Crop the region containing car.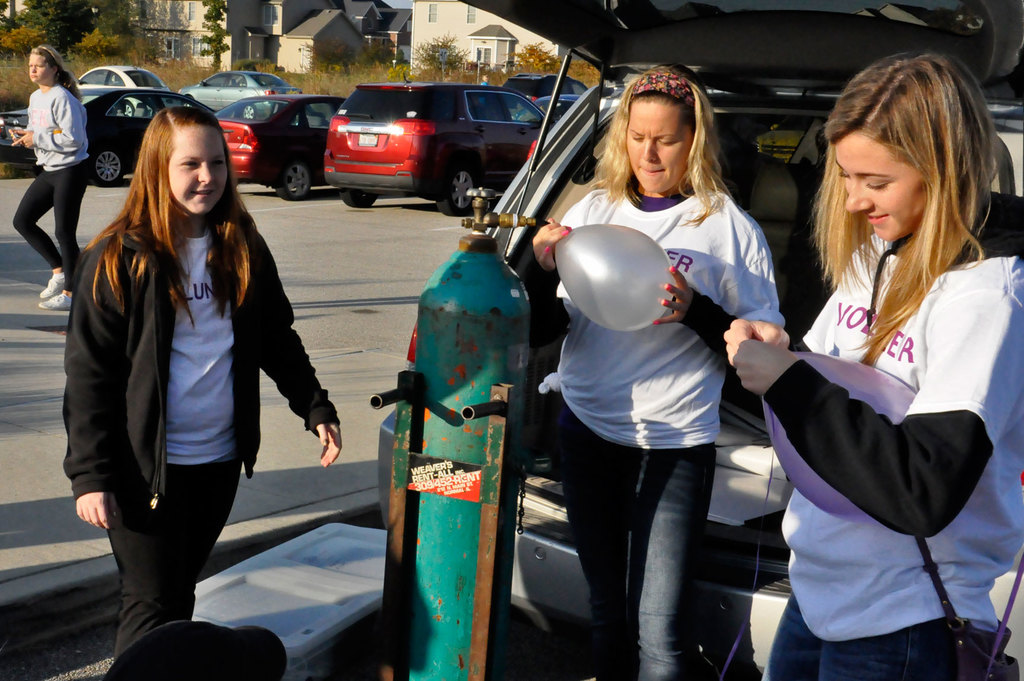
Crop region: BBox(310, 80, 531, 202).
